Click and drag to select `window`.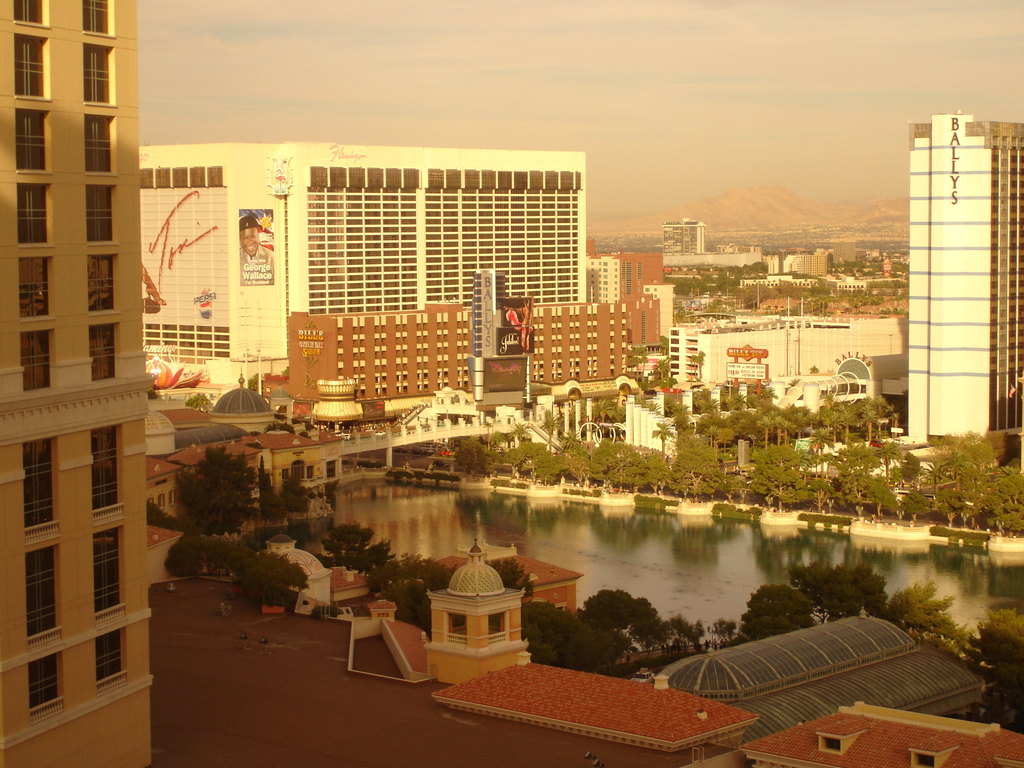
Selection: pyautogui.locateOnScreen(593, 358, 599, 369).
